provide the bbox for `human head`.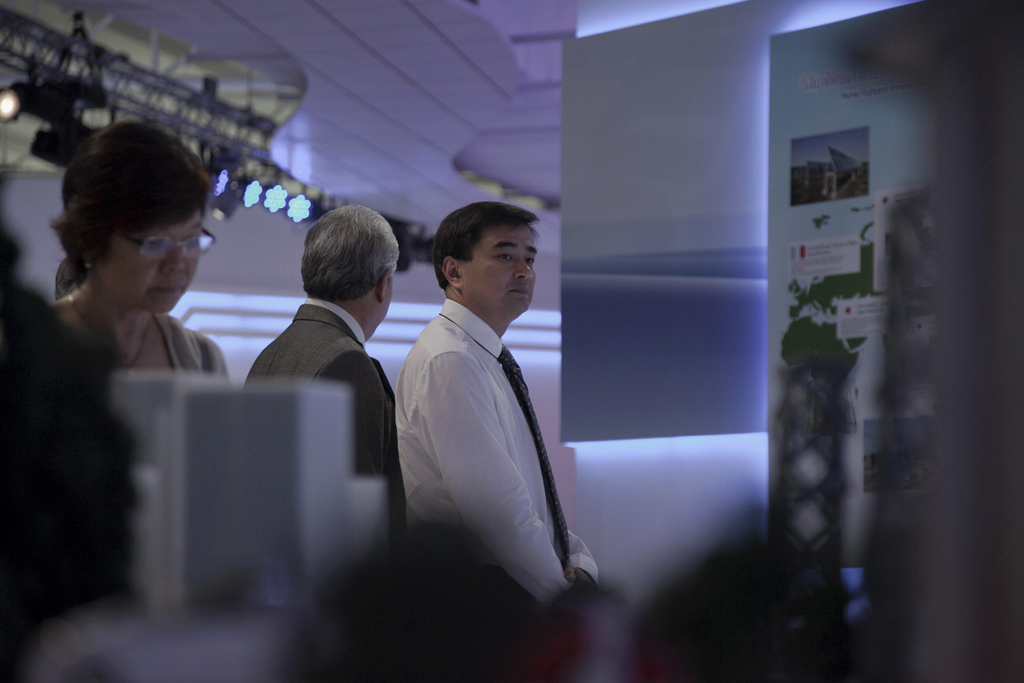
[left=51, top=258, right=81, bottom=298].
